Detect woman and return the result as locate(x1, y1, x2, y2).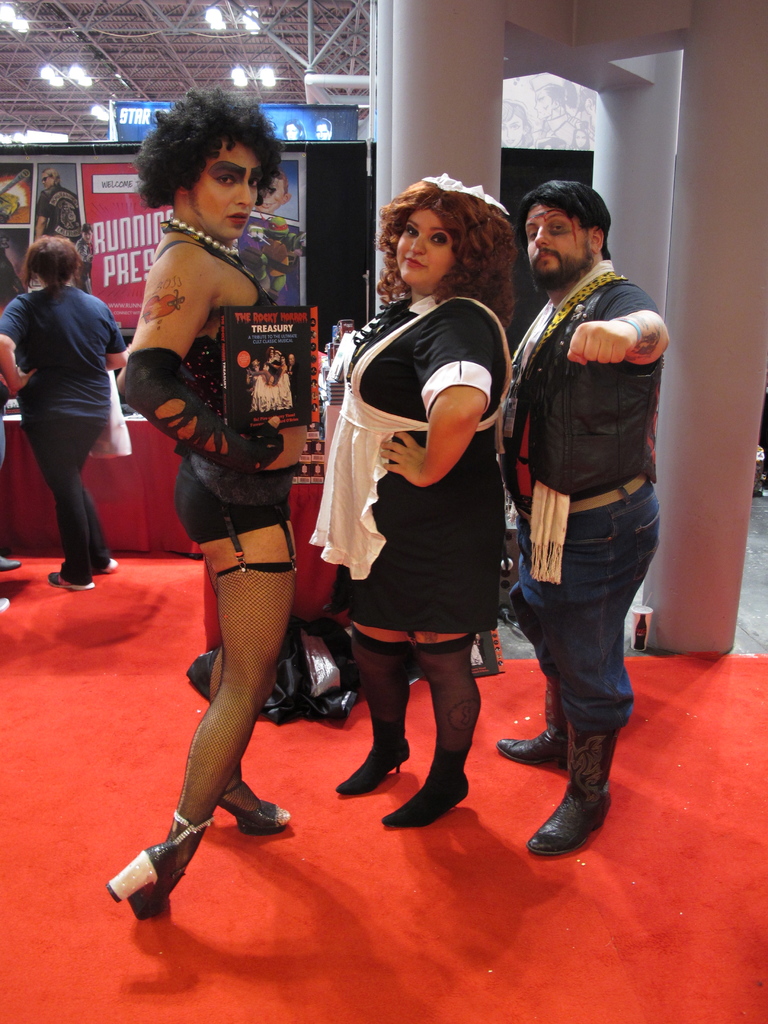
locate(298, 176, 502, 830).
